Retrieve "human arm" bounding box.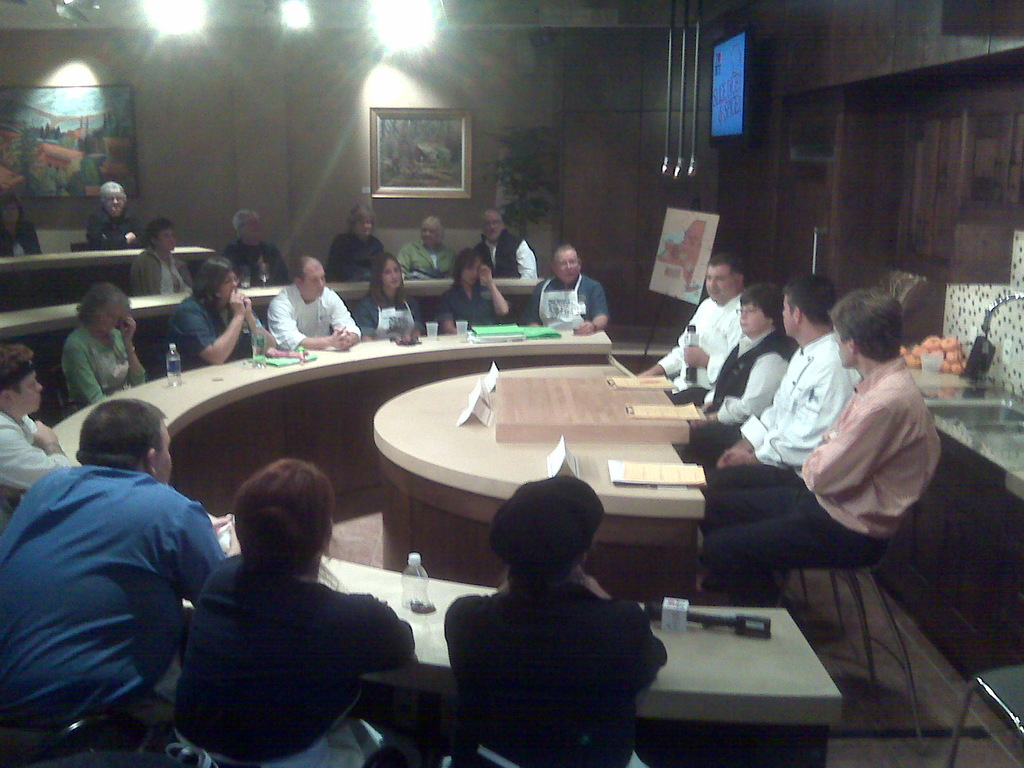
Bounding box: x1=439, y1=570, x2=515, y2=669.
